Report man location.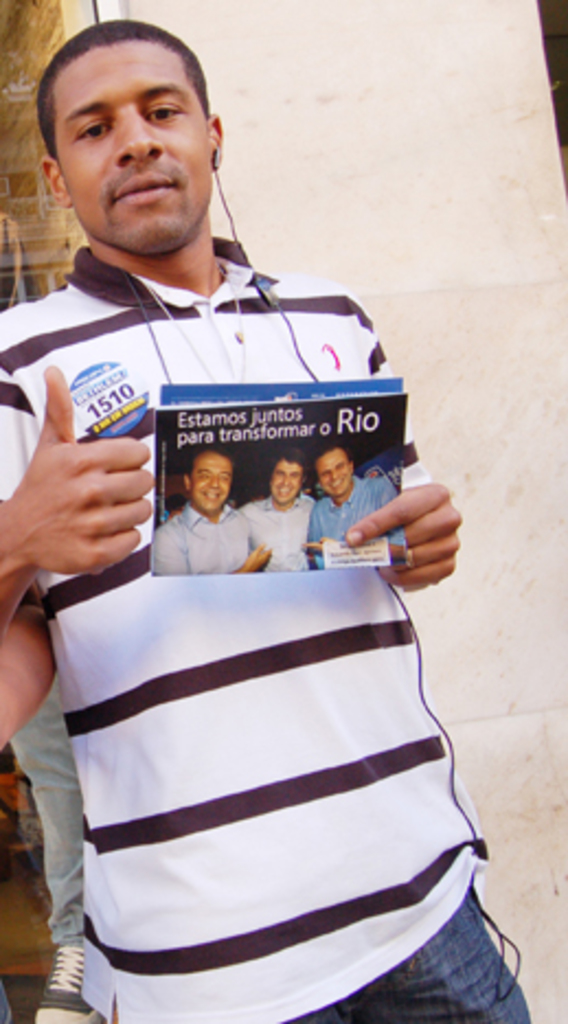
Report: [143, 439, 268, 581].
